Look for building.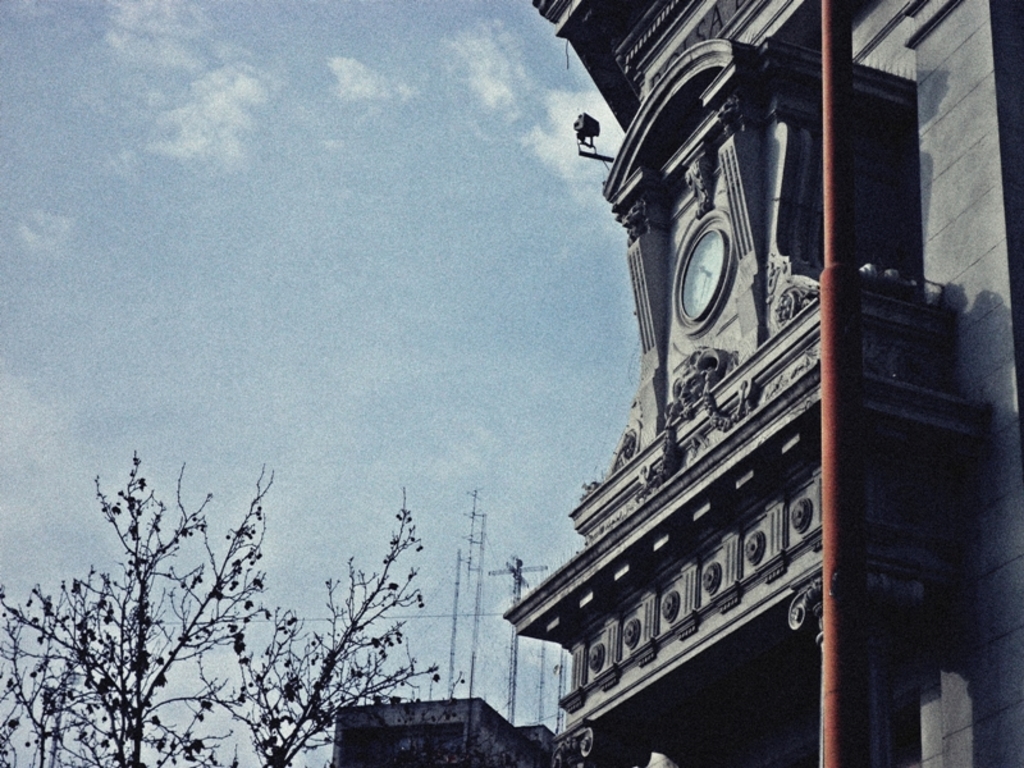
Found: 334:696:556:767.
